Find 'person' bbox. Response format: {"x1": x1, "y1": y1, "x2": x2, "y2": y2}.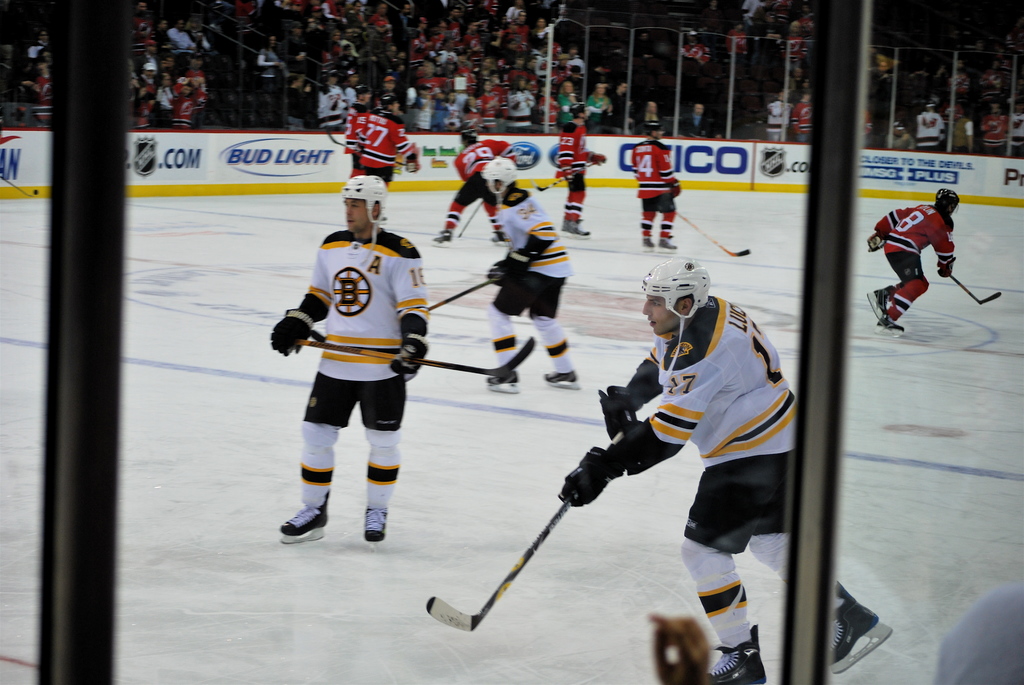
{"x1": 629, "y1": 117, "x2": 688, "y2": 255}.
